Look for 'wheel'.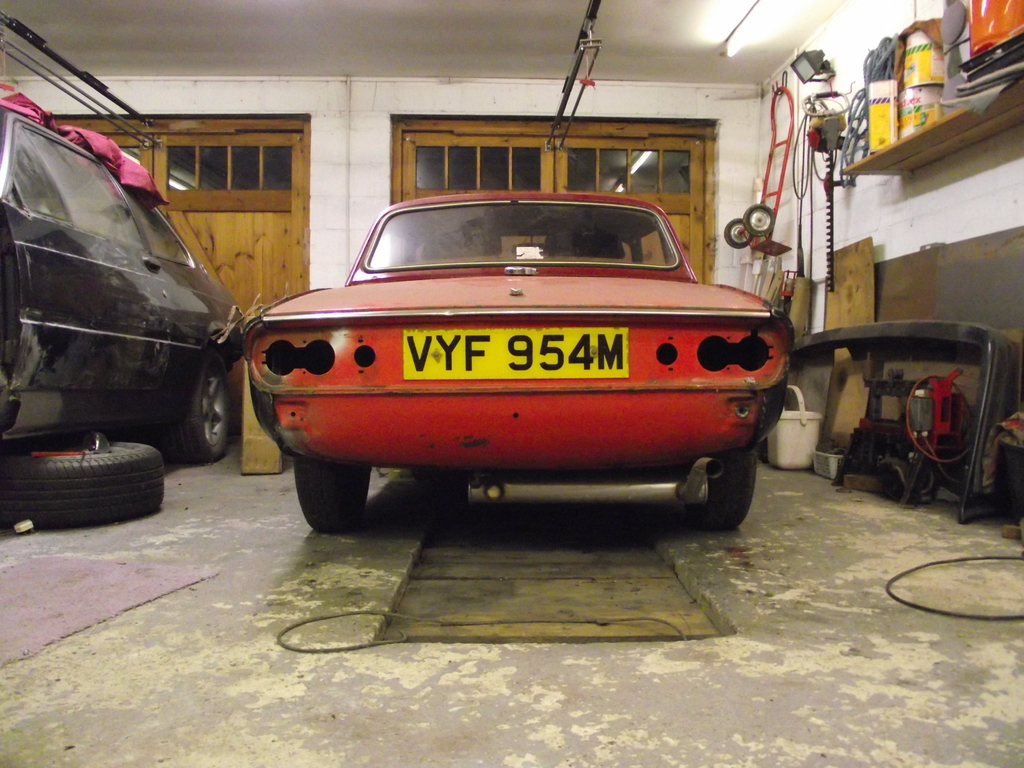
Found: 0, 442, 165, 529.
